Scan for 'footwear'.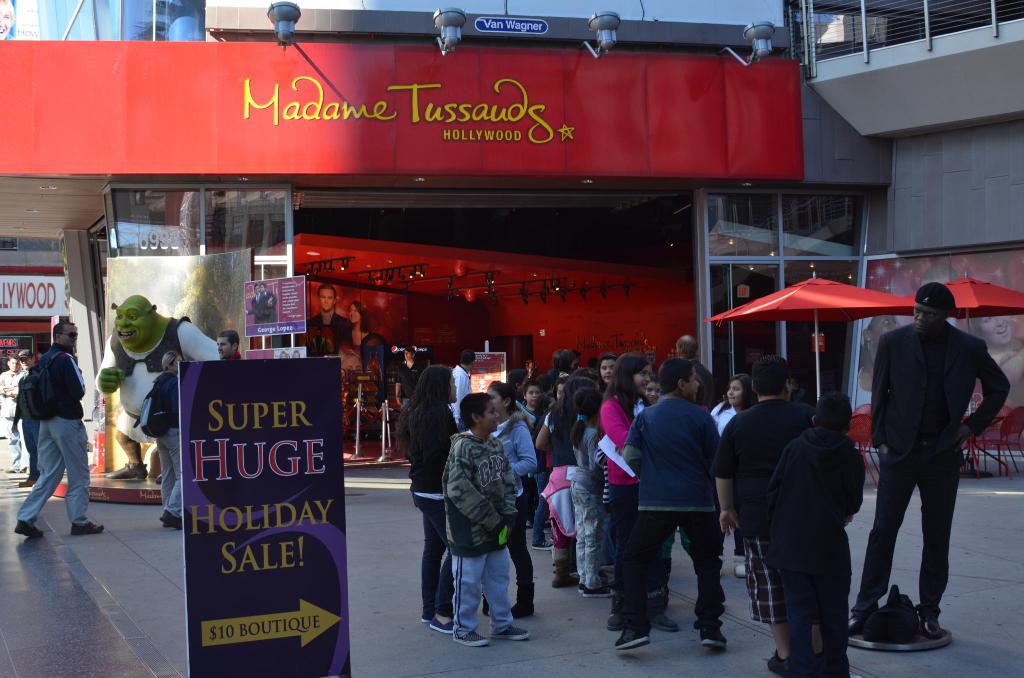
Scan result: bbox=(420, 613, 429, 621).
